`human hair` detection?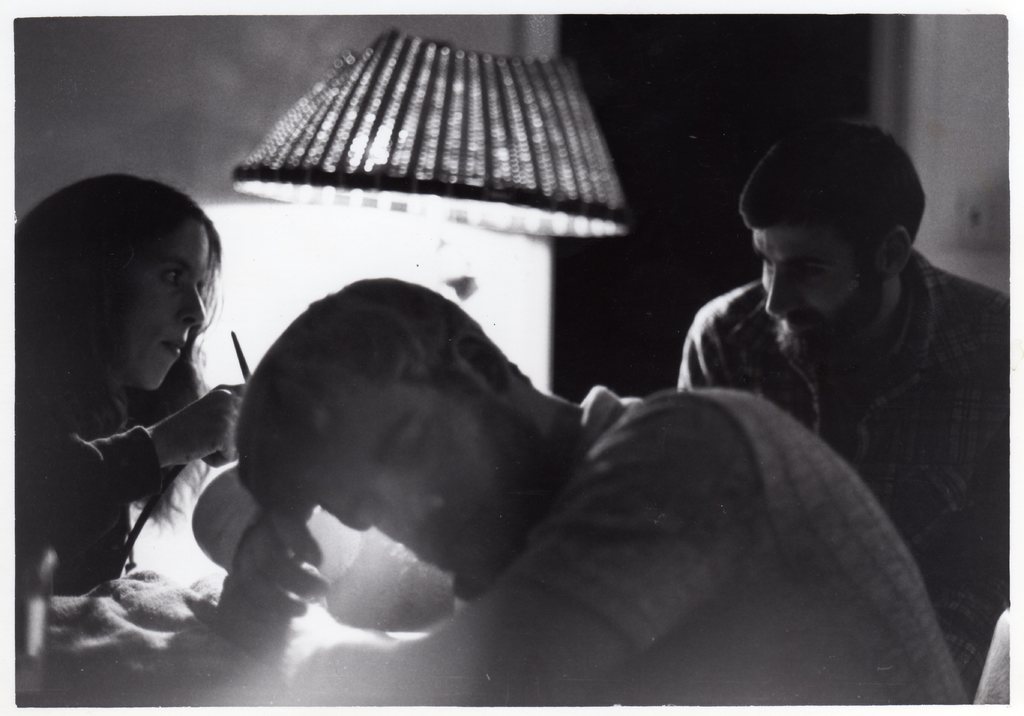
(x1=234, y1=276, x2=536, y2=527)
